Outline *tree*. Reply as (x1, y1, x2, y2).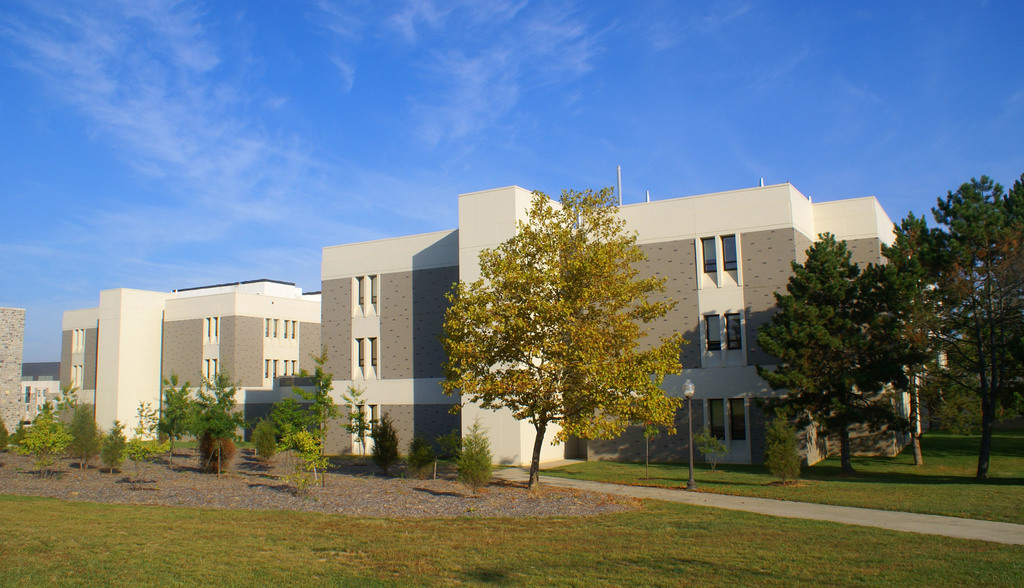
(14, 402, 70, 480).
